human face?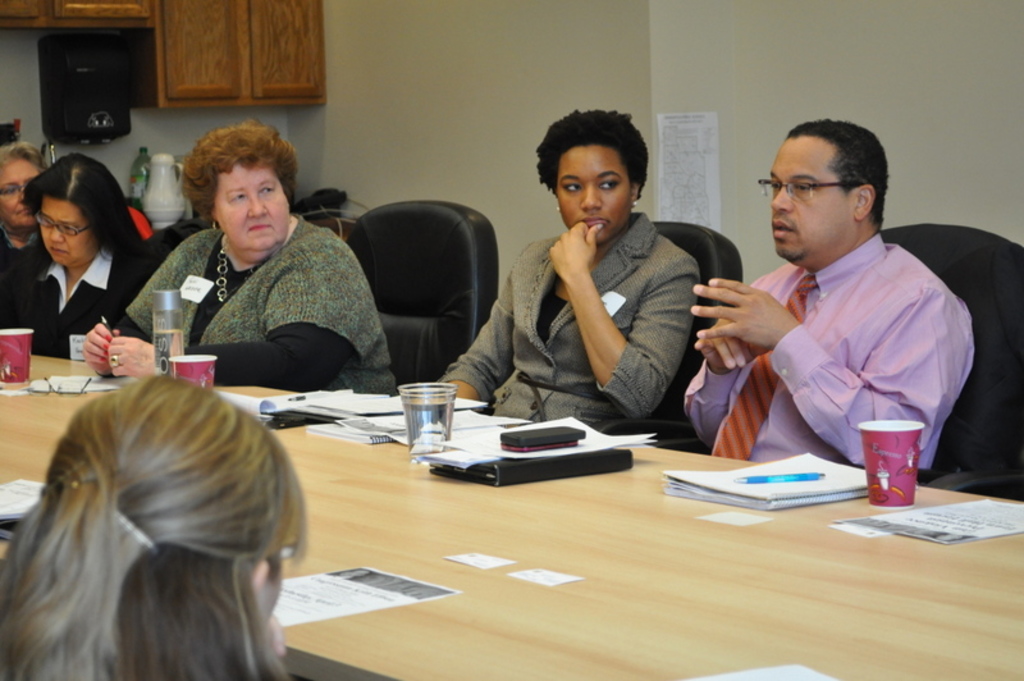
select_region(0, 154, 40, 229)
